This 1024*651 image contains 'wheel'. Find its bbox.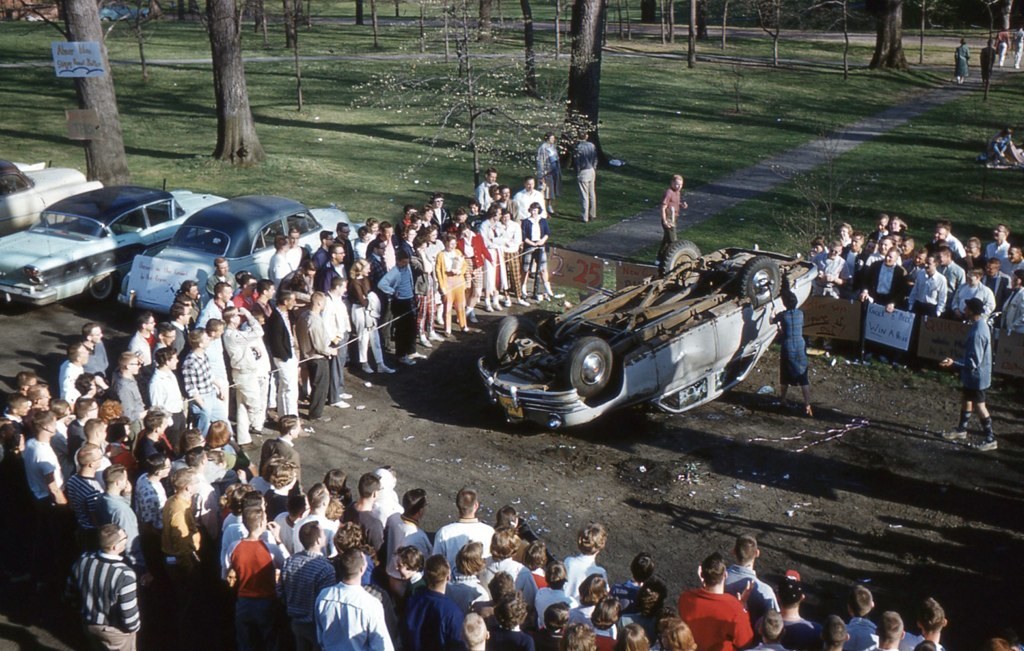
[x1=89, y1=264, x2=117, y2=304].
